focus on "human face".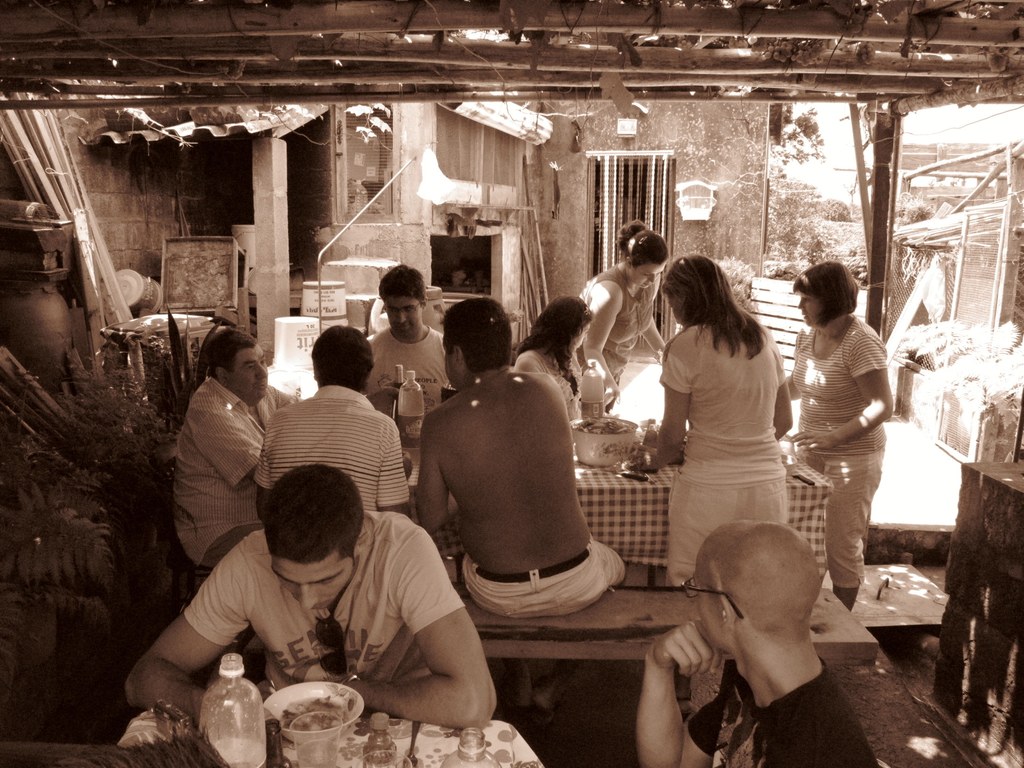
Focused at [445,352,456,383].
